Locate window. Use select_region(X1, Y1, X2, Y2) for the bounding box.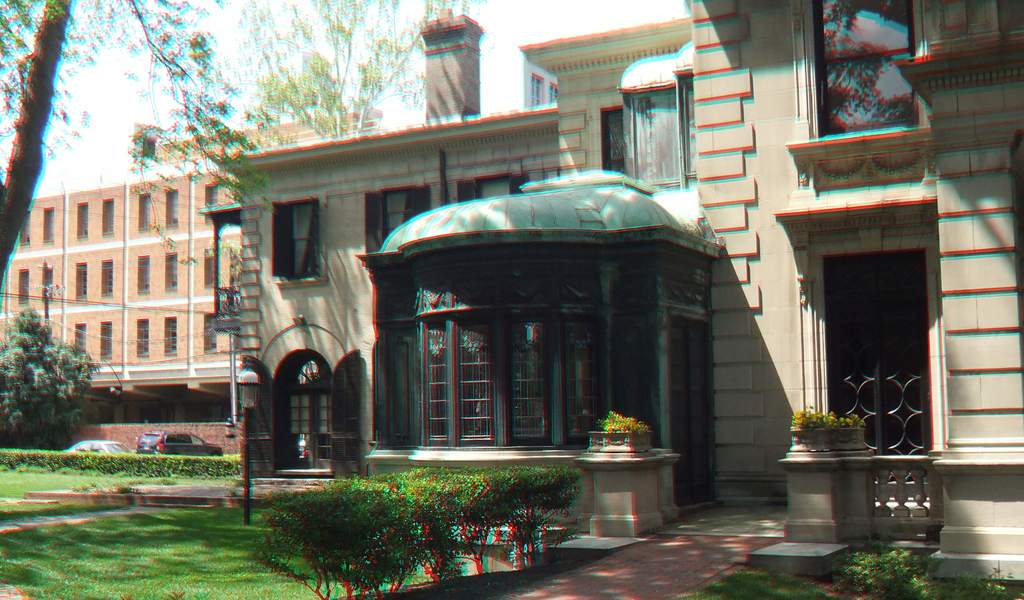
select_region(271, 195, 321, 283).
